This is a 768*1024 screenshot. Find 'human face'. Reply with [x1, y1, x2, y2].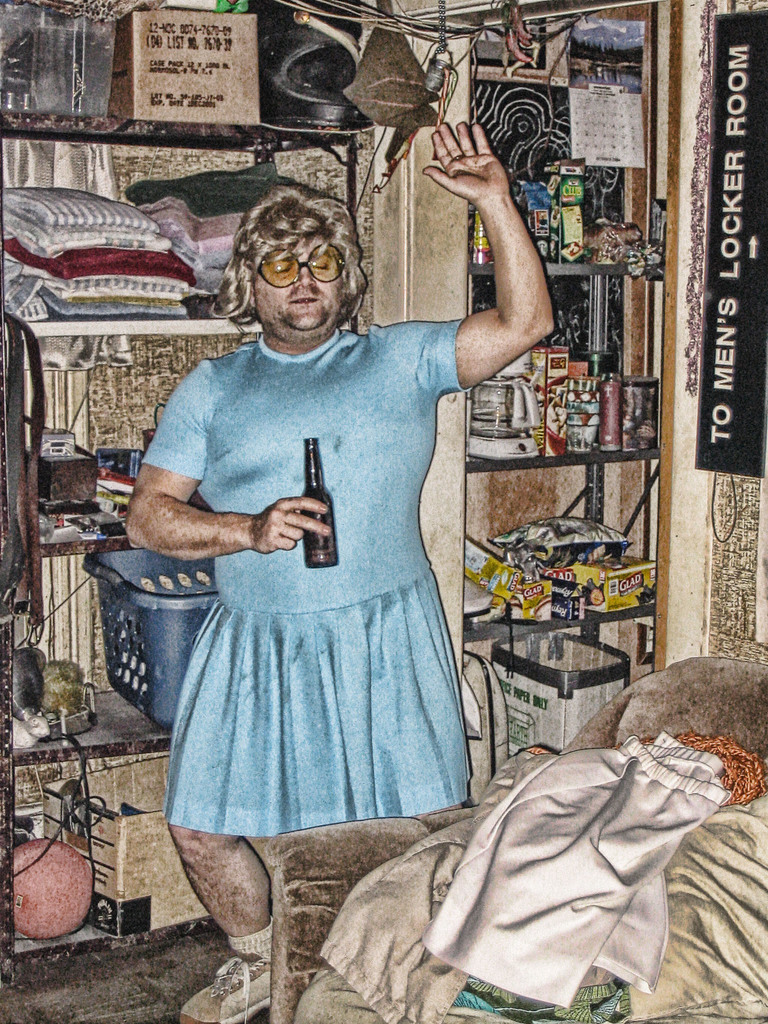
[253, 227, 342, 340].
